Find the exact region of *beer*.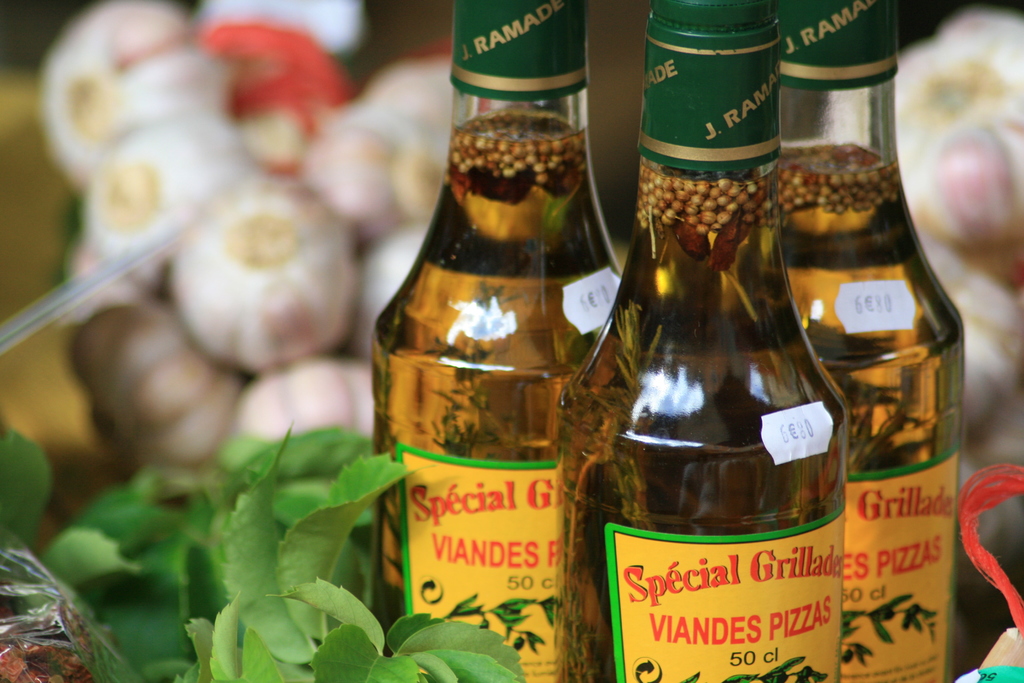
Exact region: 544, 0, 849, 682.
